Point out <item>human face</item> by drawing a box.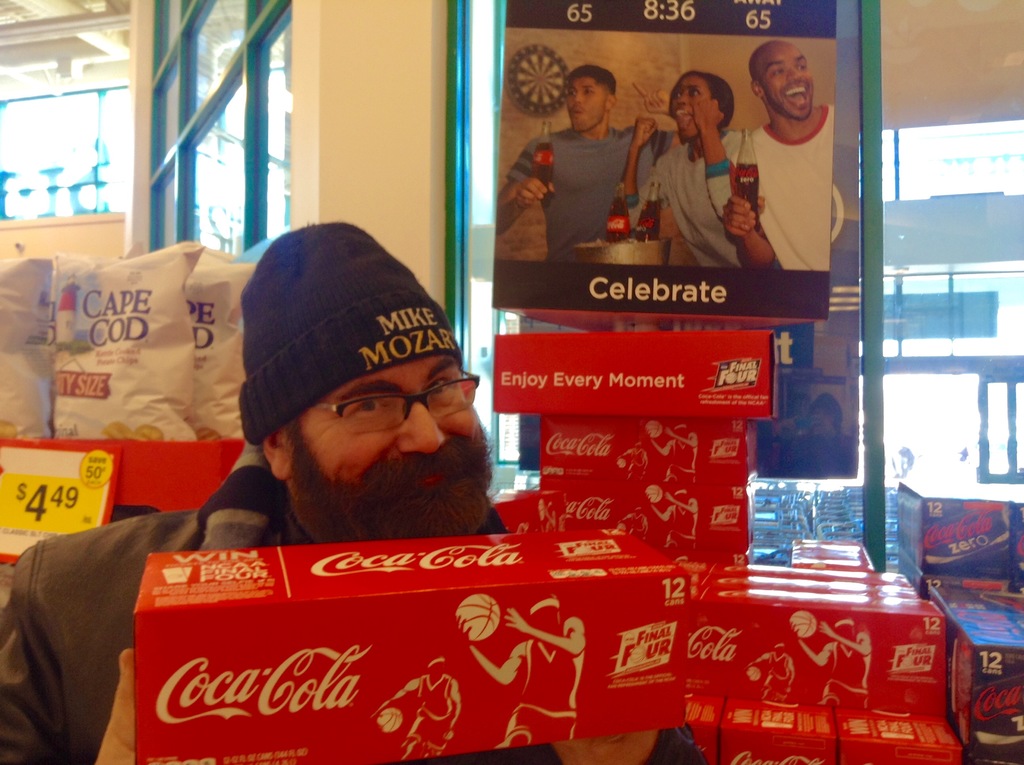
detection(758, 40, 812, 124).
